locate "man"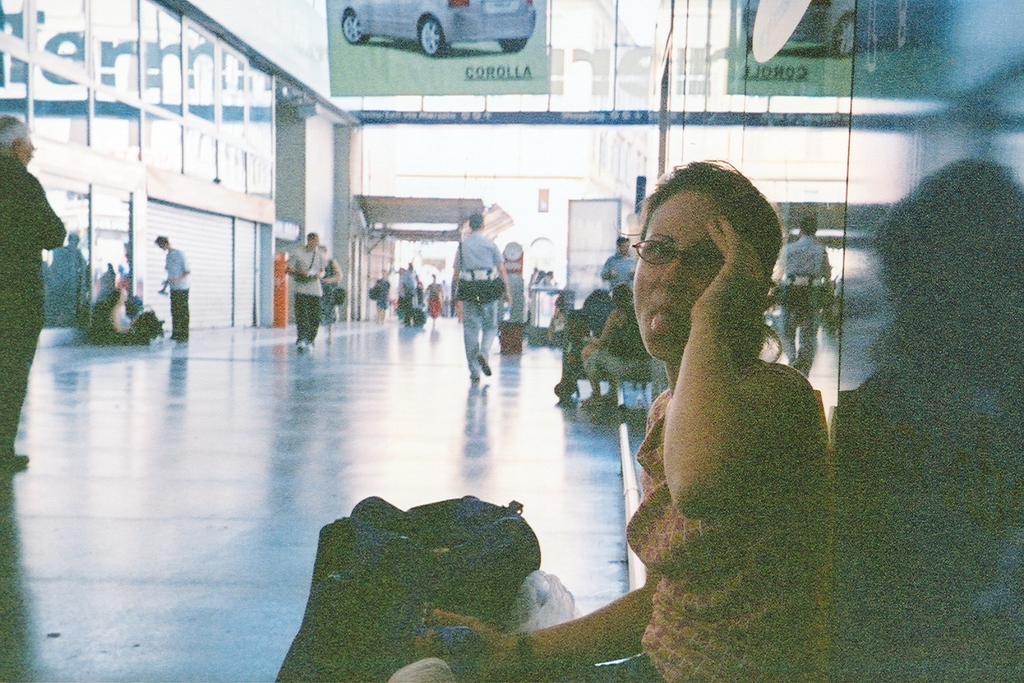
x1=0, y1=114, x2=71, y2=464
